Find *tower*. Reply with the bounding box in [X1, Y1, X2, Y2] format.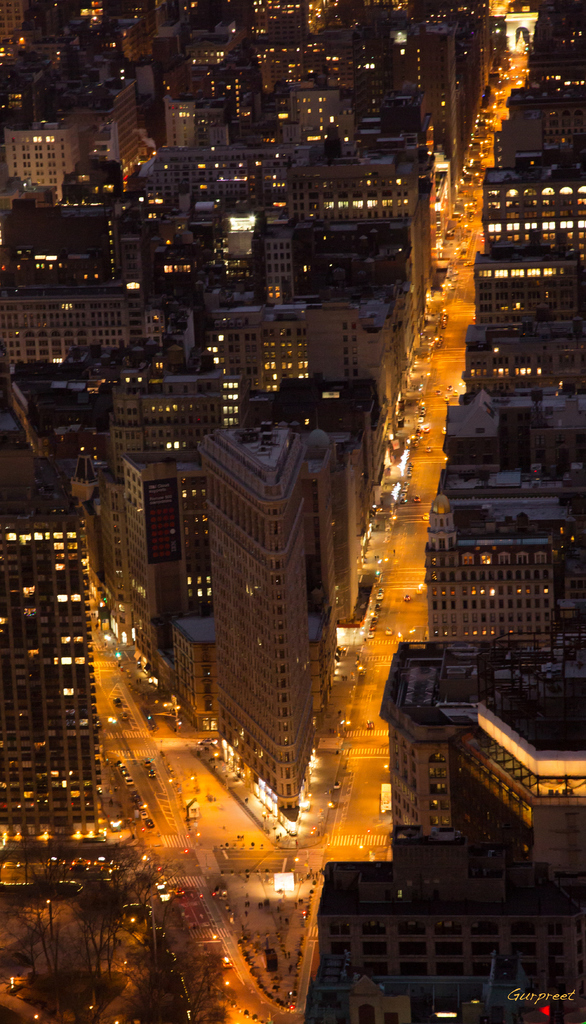
[197, 423, 322, 820].
